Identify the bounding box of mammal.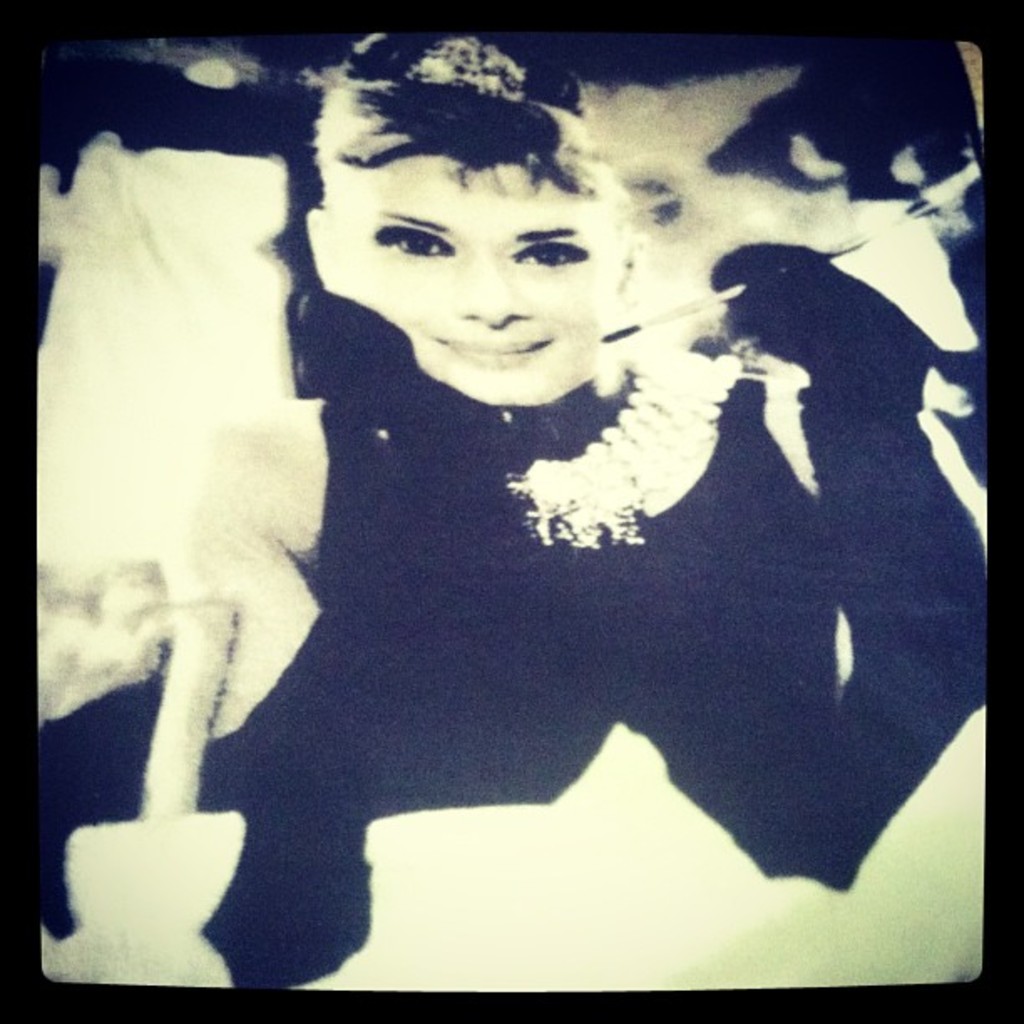
x1=0 y1=90 x2=964 y2=899.
